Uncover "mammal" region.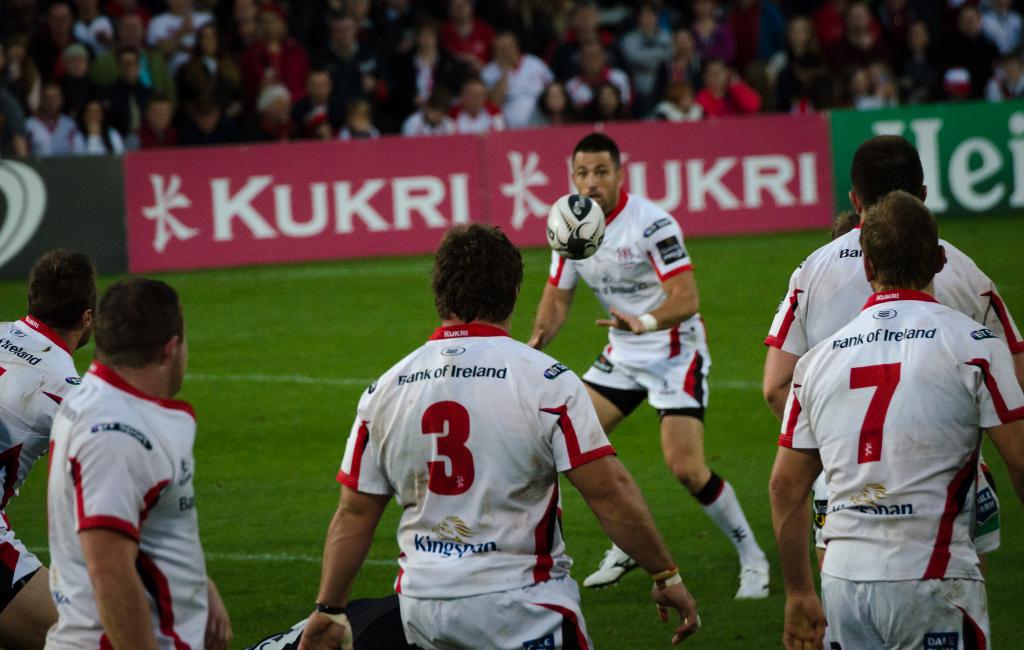
Uncovered: BBox(299, 220, 703, 649).
